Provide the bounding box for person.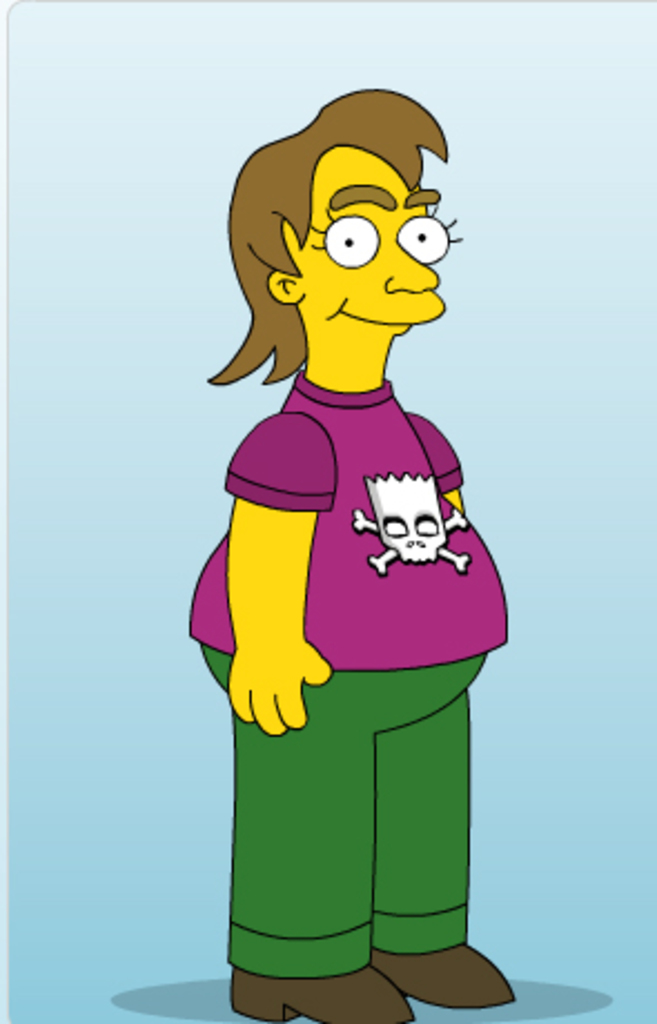
(left=189, top=87, right=519, bottom=1022).
